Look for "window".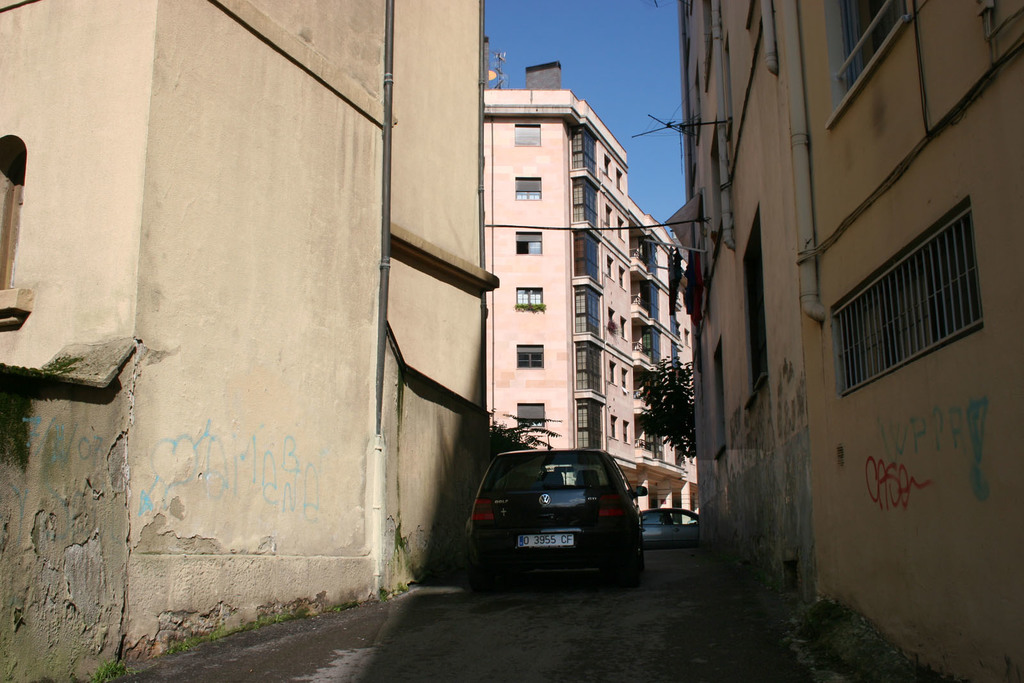
Found: {"x1": 519, "y1": 401, "x2": 547, "y2": 433}.
